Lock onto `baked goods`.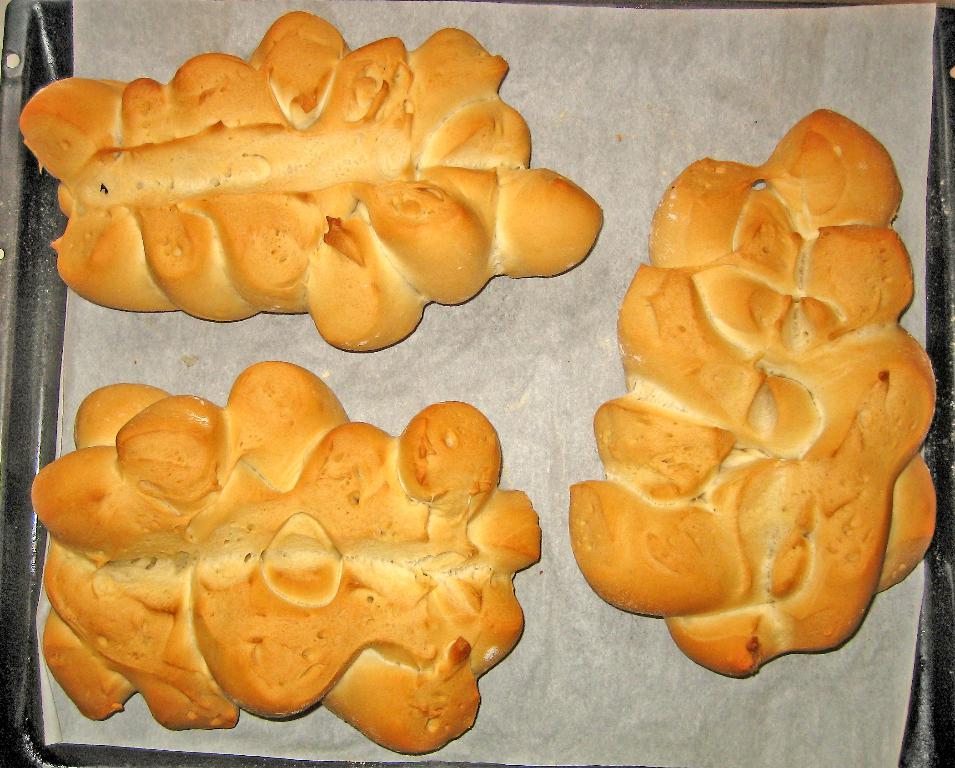
Locked: [x1=568, y1=104, x2=936, y2=679].
